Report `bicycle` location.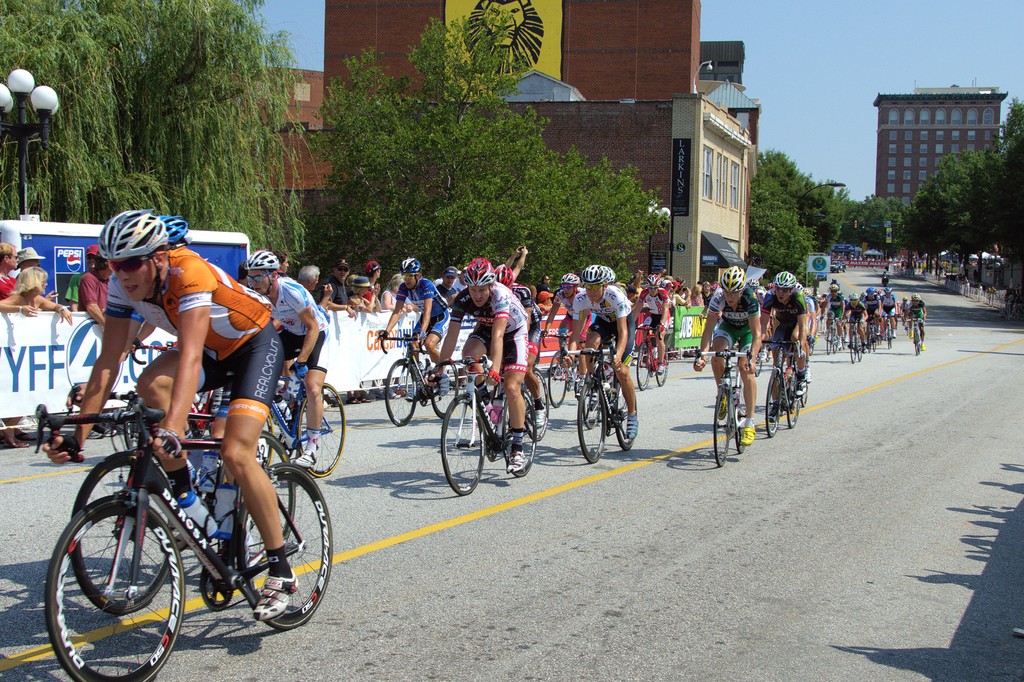
Report: 49,380,334,663.
